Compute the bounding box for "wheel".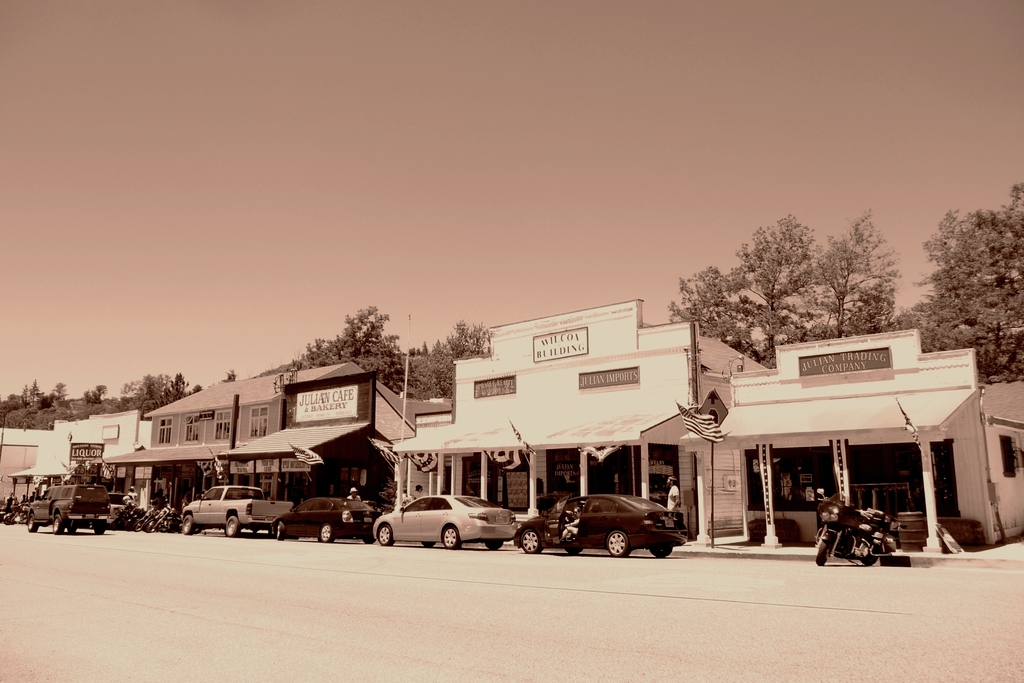
(x1=224, y1=516, x2=241, y2=536).
